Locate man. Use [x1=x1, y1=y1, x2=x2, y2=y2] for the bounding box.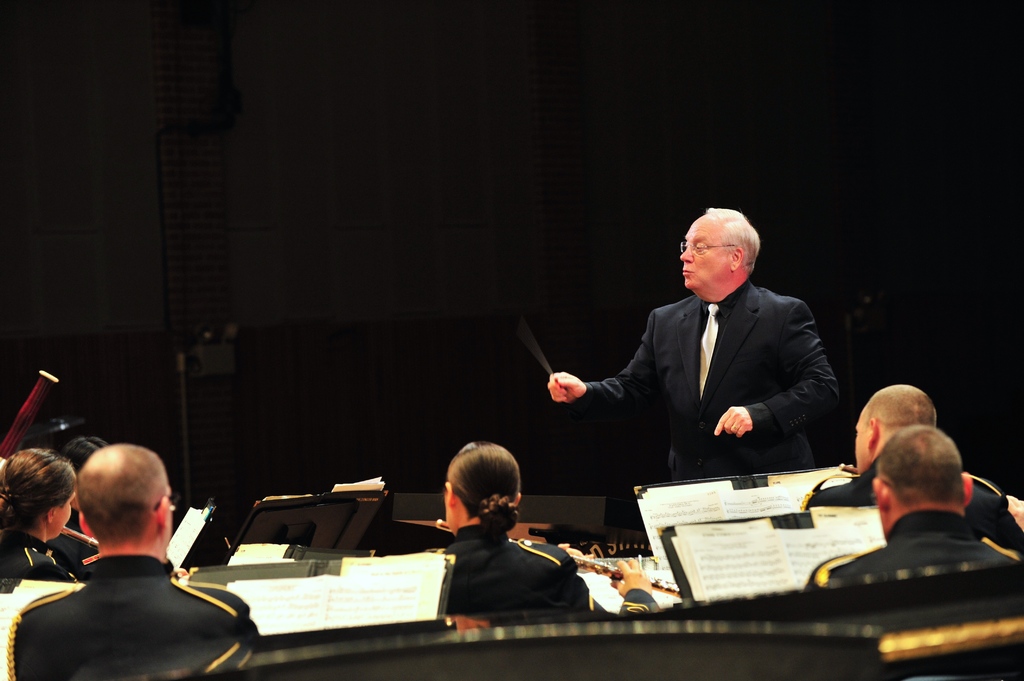
[x1=801, y1=422, x2=1023, y2=592].
